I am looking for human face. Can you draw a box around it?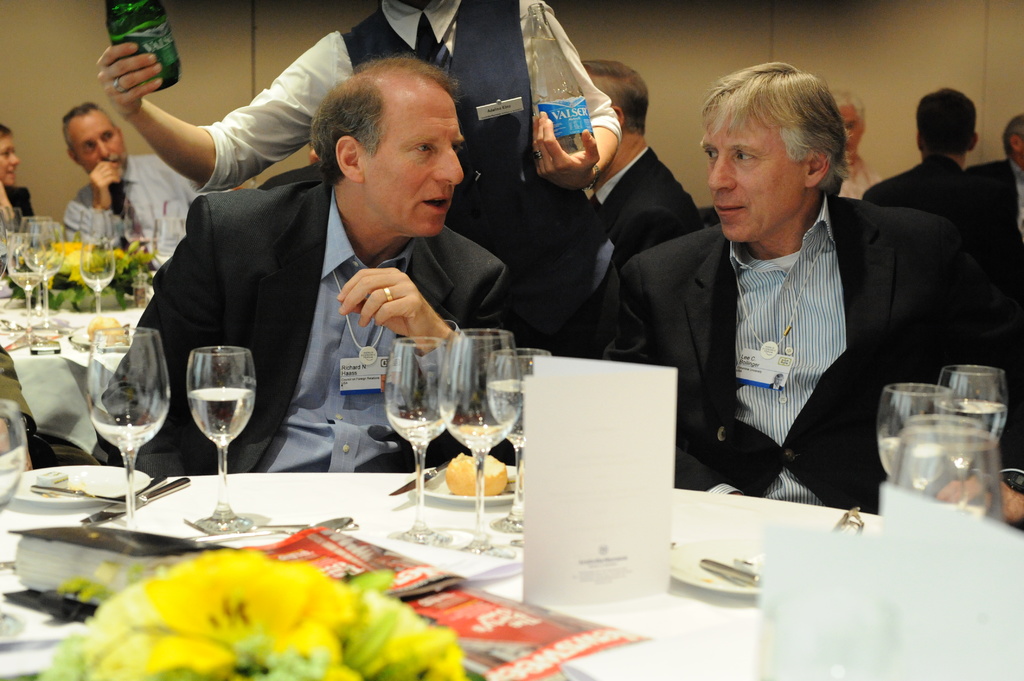
Sure, the bounding box is [x1=698, y1=106, x2=806, y2=244].
